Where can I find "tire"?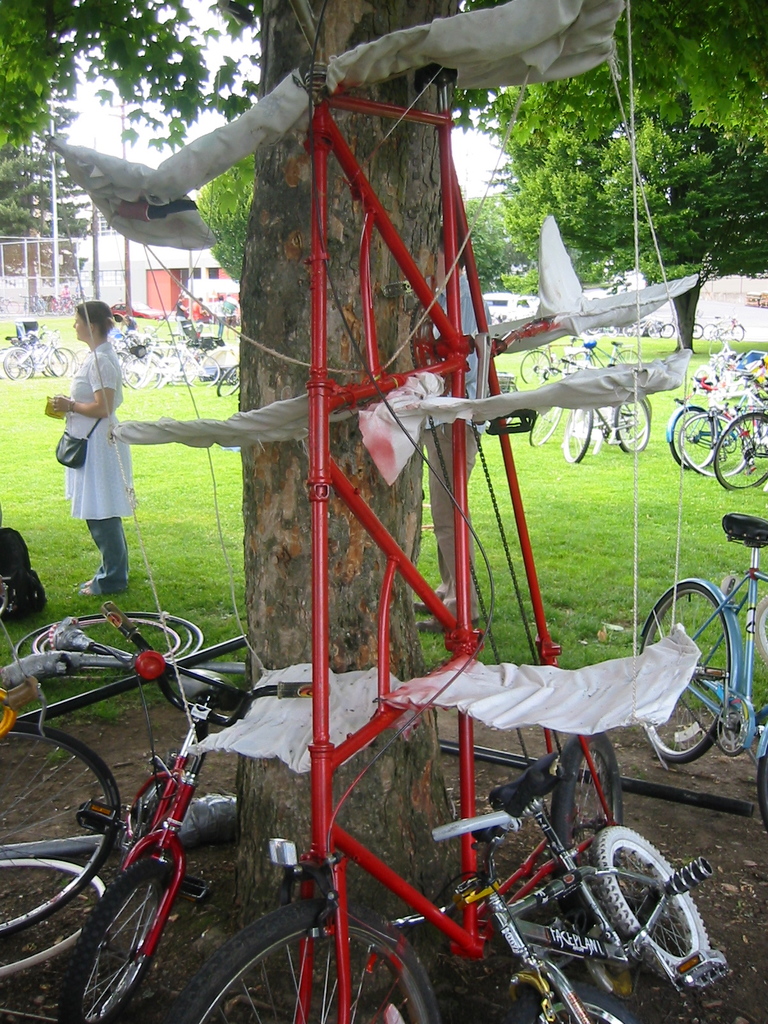
You can find it at detection(106, 348, 193, 384).
